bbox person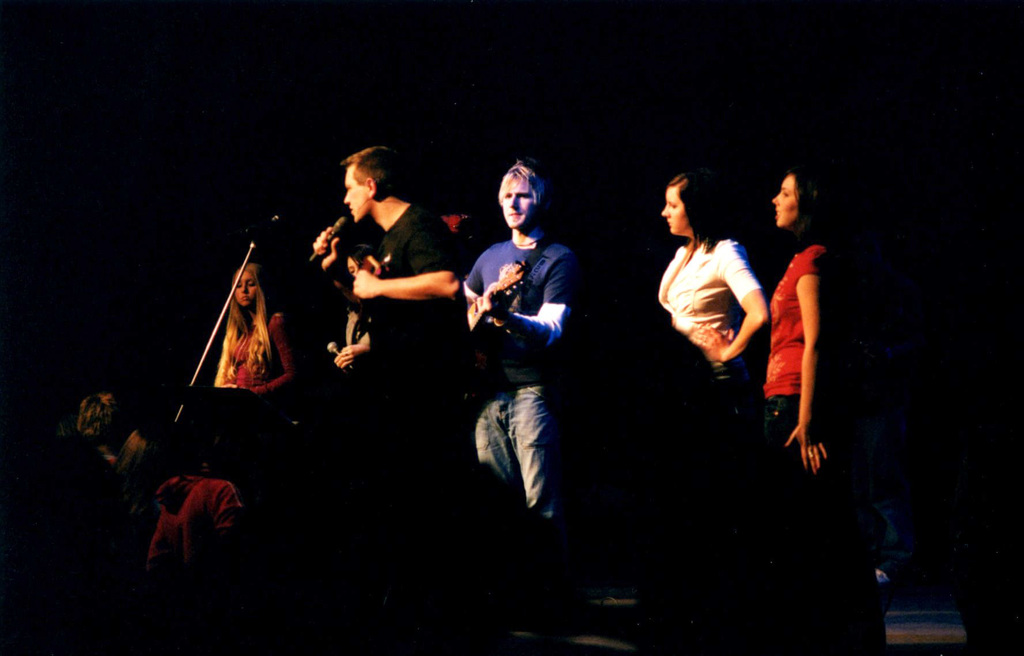
(left=758, top=165, right=868, bottom=655)
